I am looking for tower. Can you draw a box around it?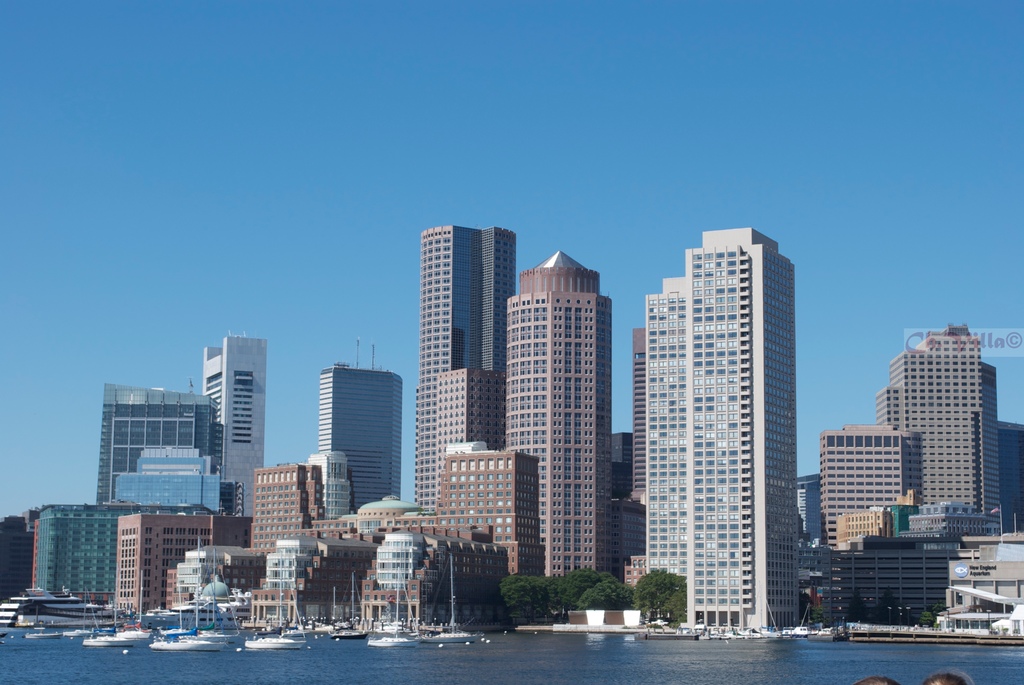
Sure, the bounding box is {"x1": 500, "y1": 249, "x2": 610, "y2": 569}.
